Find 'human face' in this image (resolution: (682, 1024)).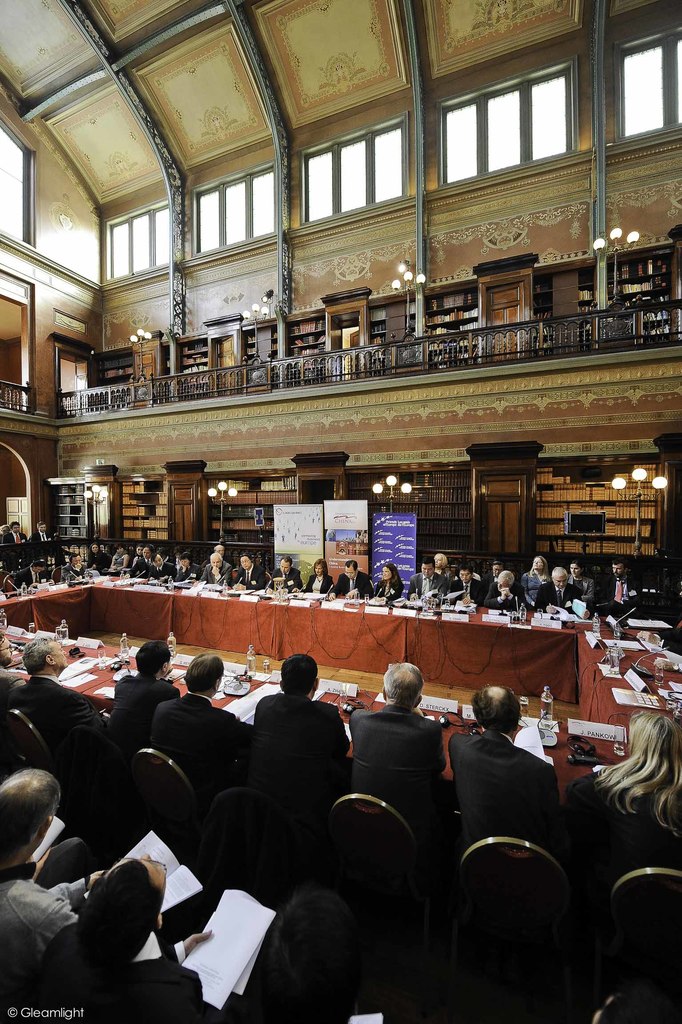
344,565,355,579.
